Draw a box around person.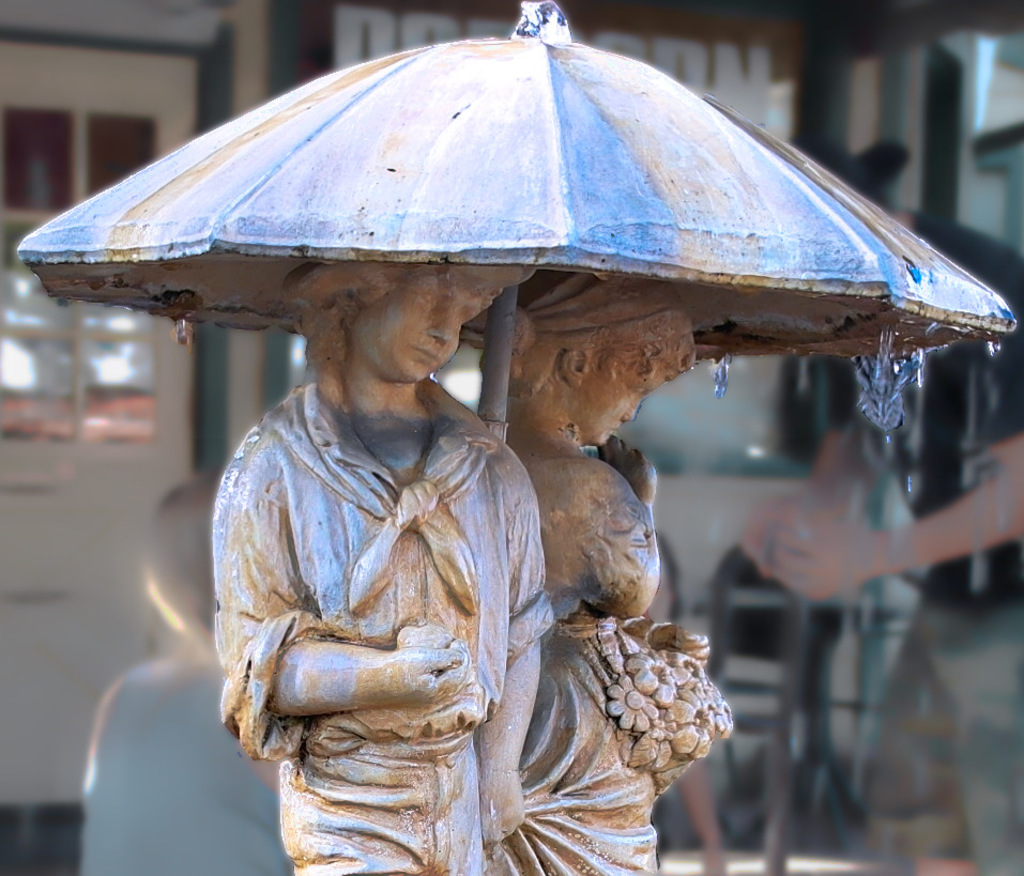
pyautogui.locateOnScreen(479, 265, 712, 870).
